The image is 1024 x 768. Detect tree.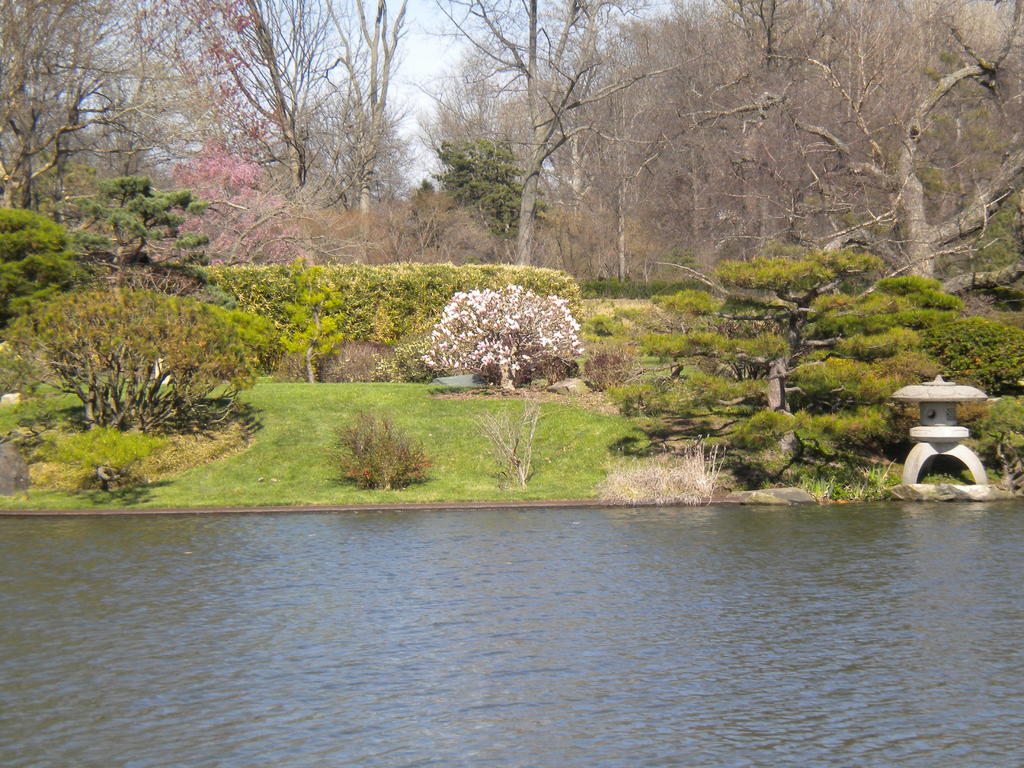
Detection: pyautogui.locateOnScreen(51, 171, 224, 315).
